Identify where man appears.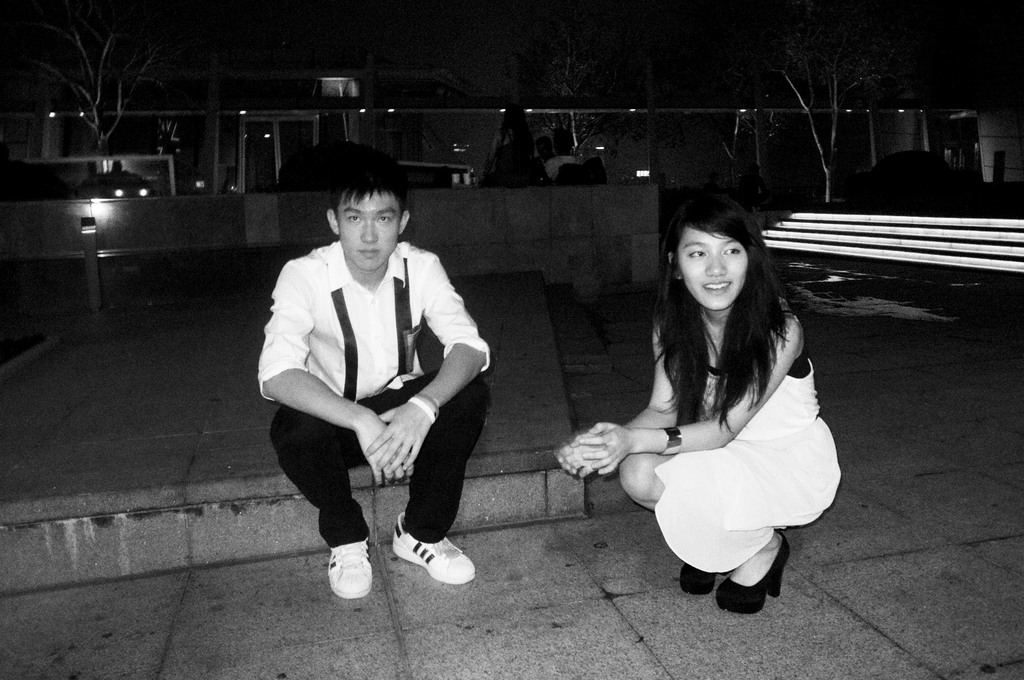
Appears at <region>260, 182, 495, 604</region>.
